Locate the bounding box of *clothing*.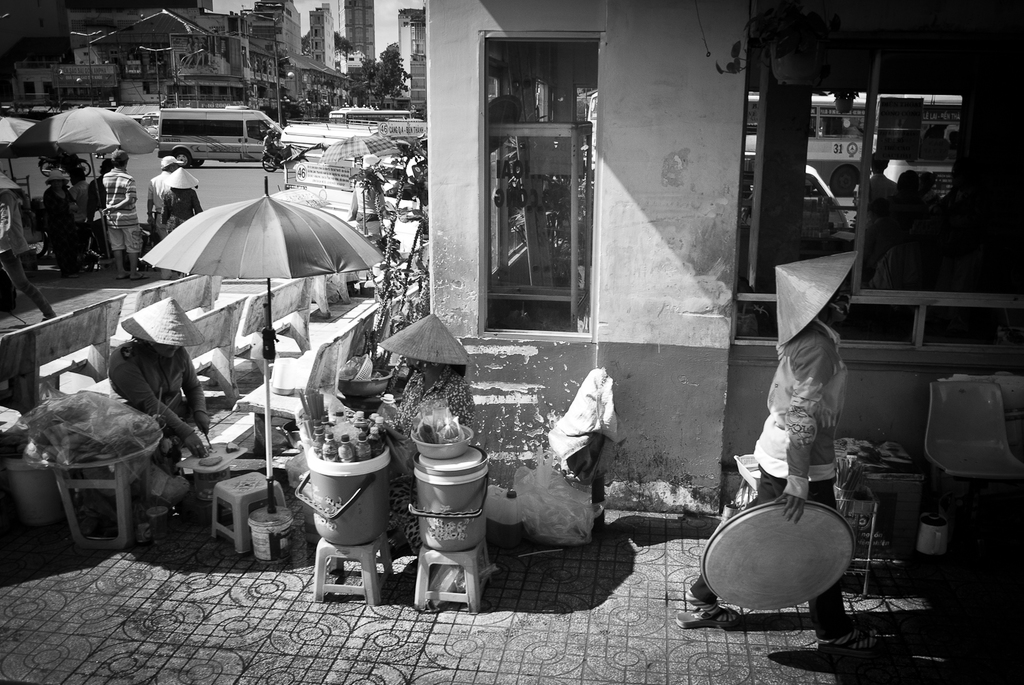
Bounding box: locate(534, 350, 630, 541).
